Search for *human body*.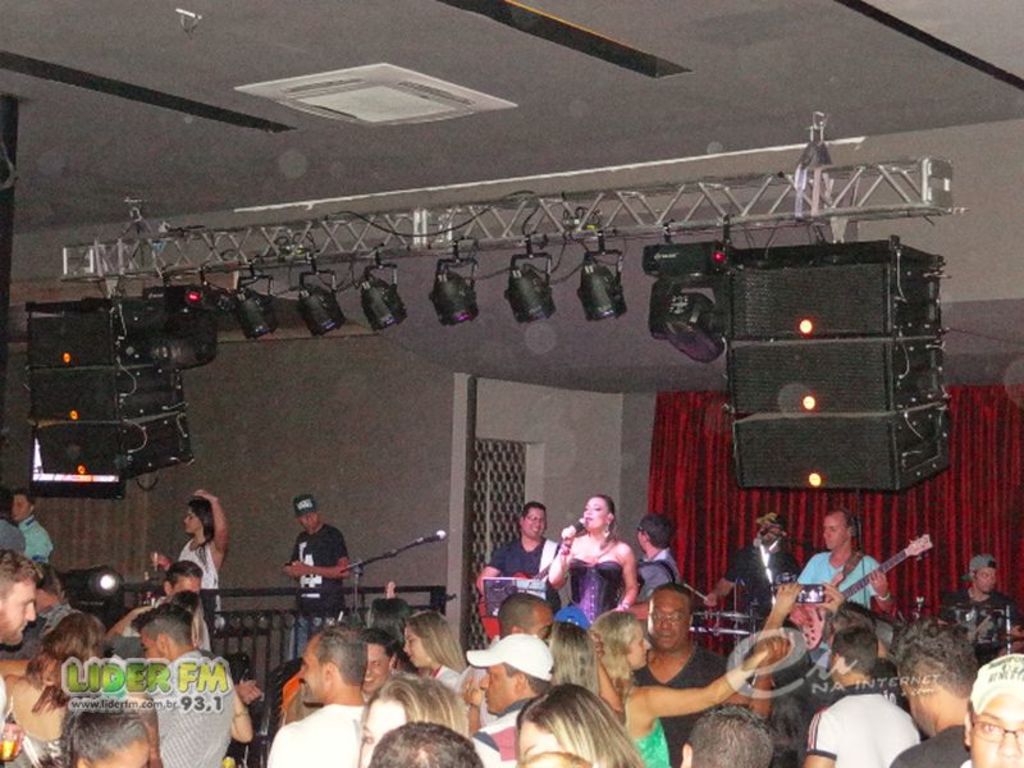
Found at box(788, 507, 890, 617).
